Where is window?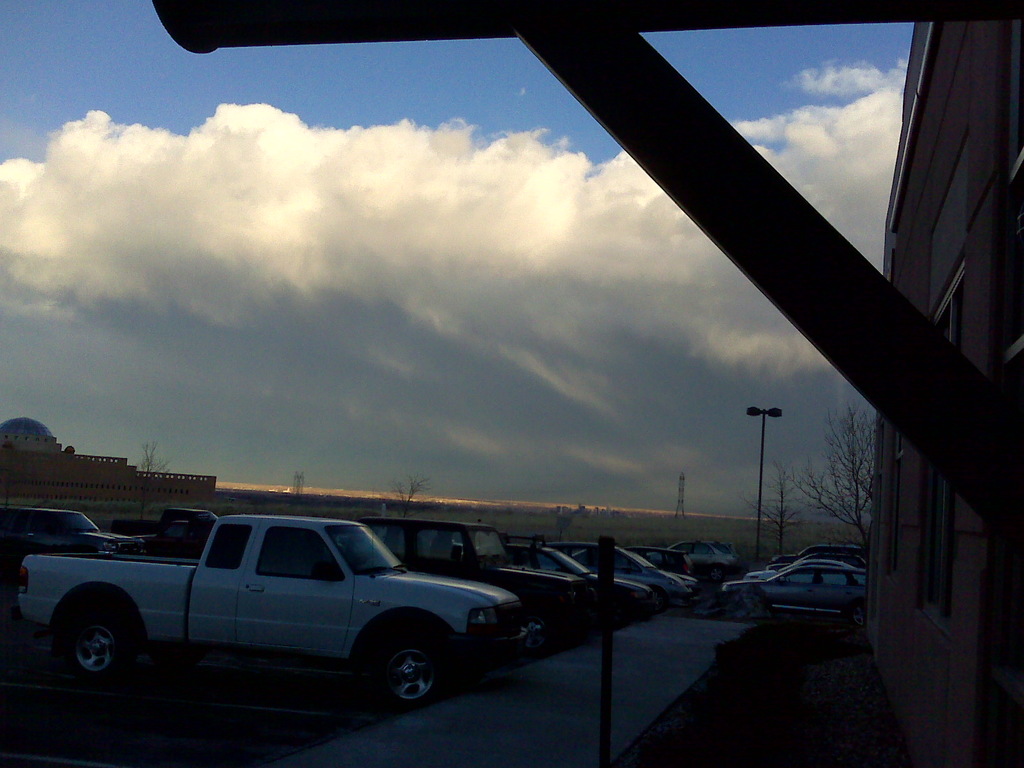
255,529,347,582.
